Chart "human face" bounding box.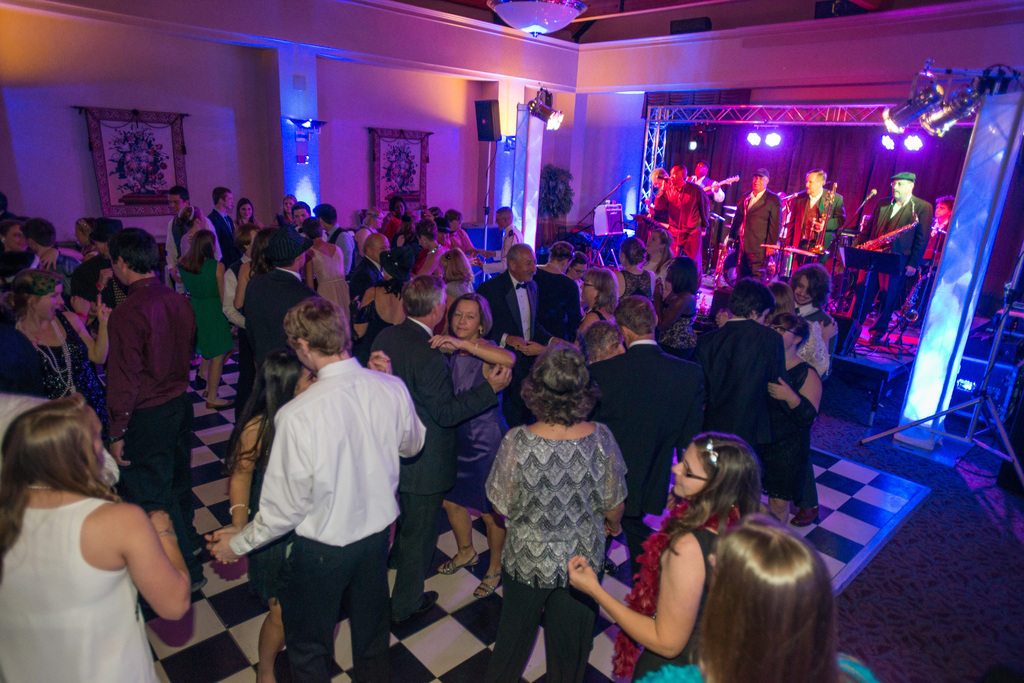
Charted: Rect(38, 281, 66, 321).
